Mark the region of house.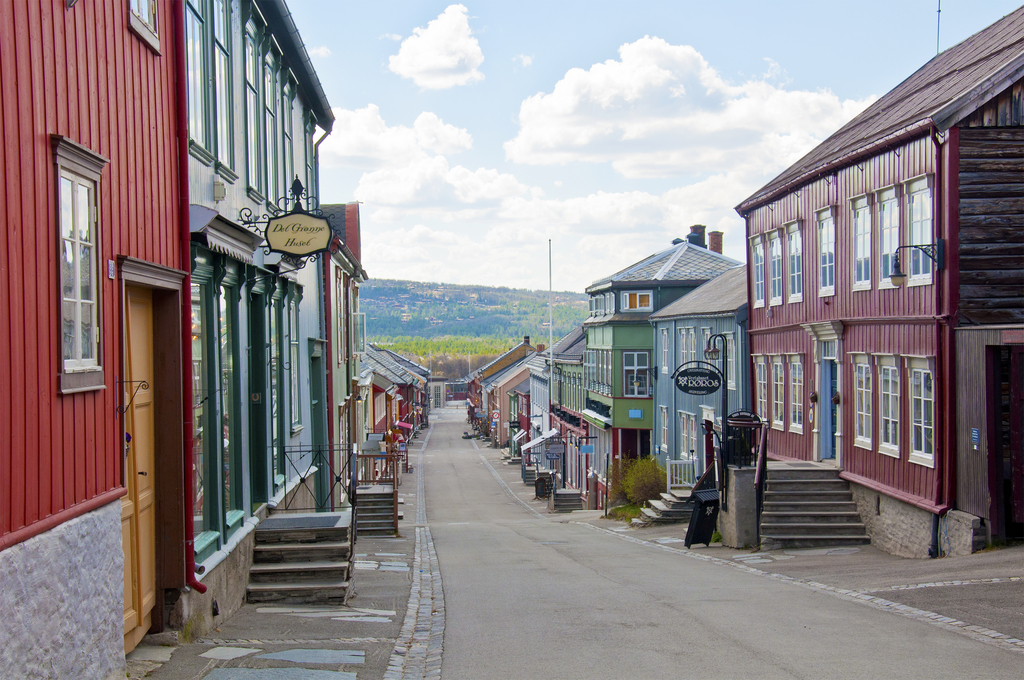
Region: {"x1": 361, "y1": 345, "x2": 409, "y2": 443}.
